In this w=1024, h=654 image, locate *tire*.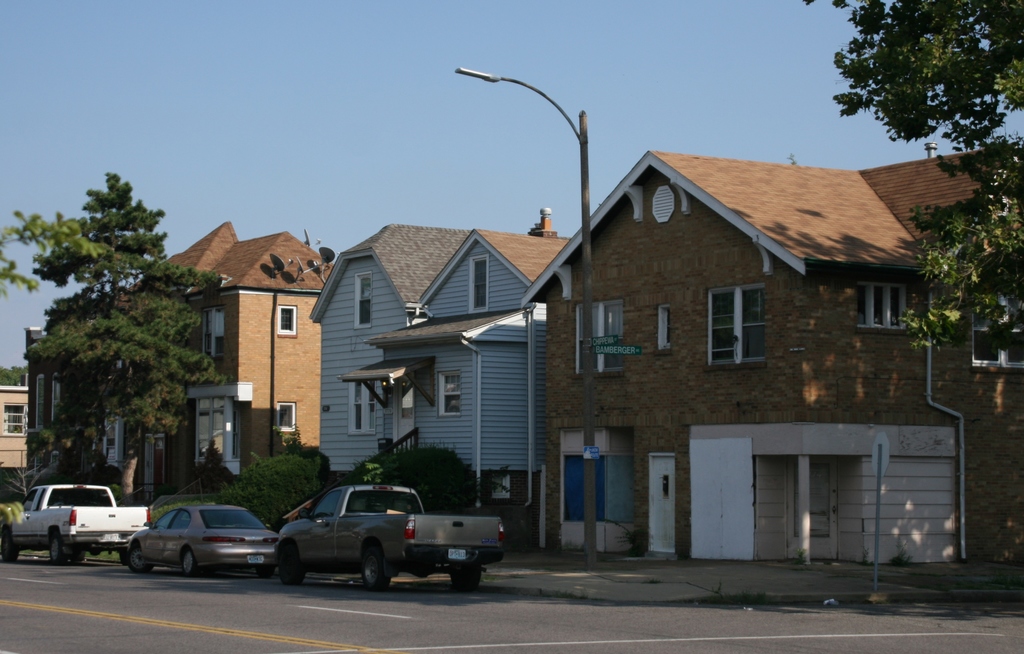
Bounding box: x1=353 y1=543 x2=389 y2=591.
